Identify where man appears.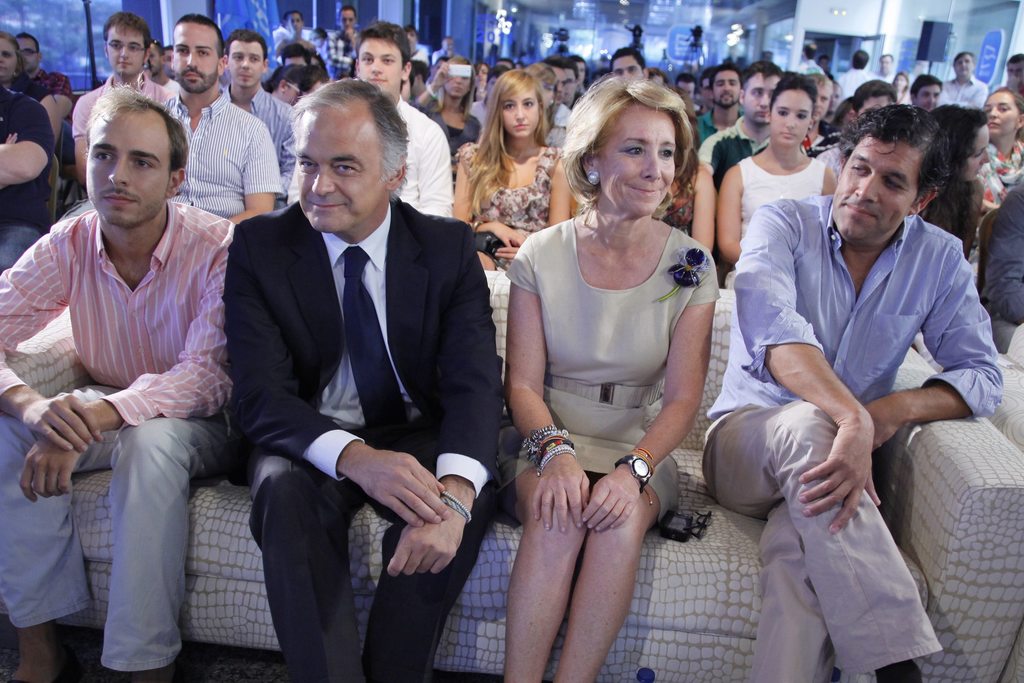
Appears at select_region(495, 58, 515, 69).
